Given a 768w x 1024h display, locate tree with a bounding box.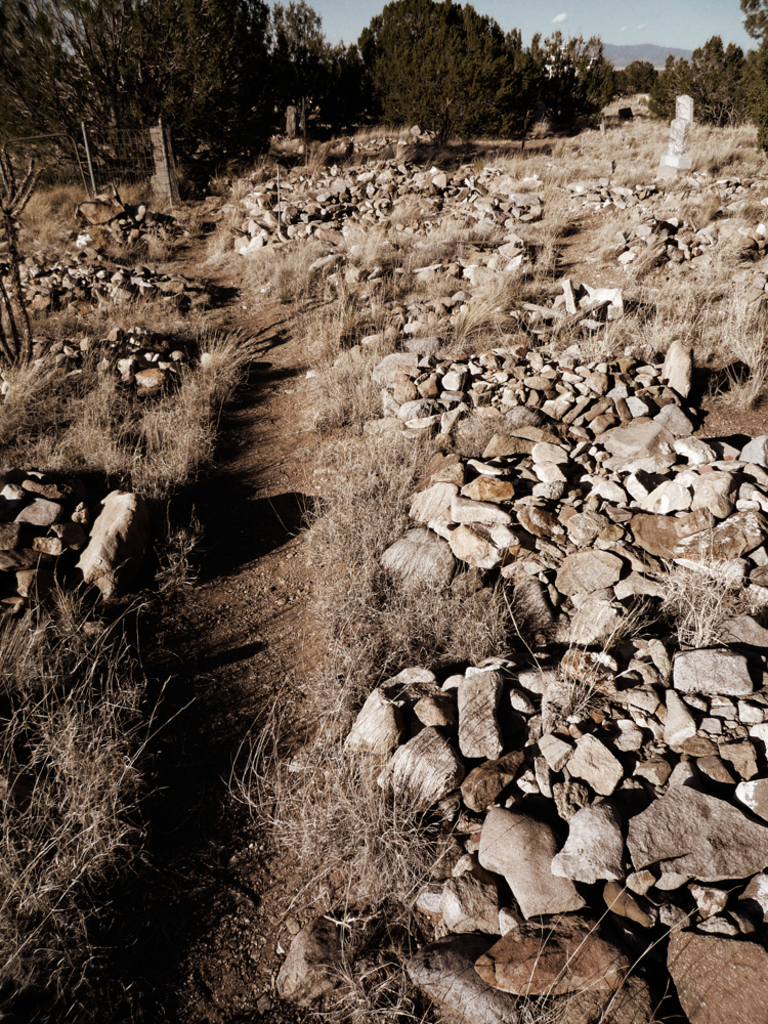
Located: 0,148,46,381.
